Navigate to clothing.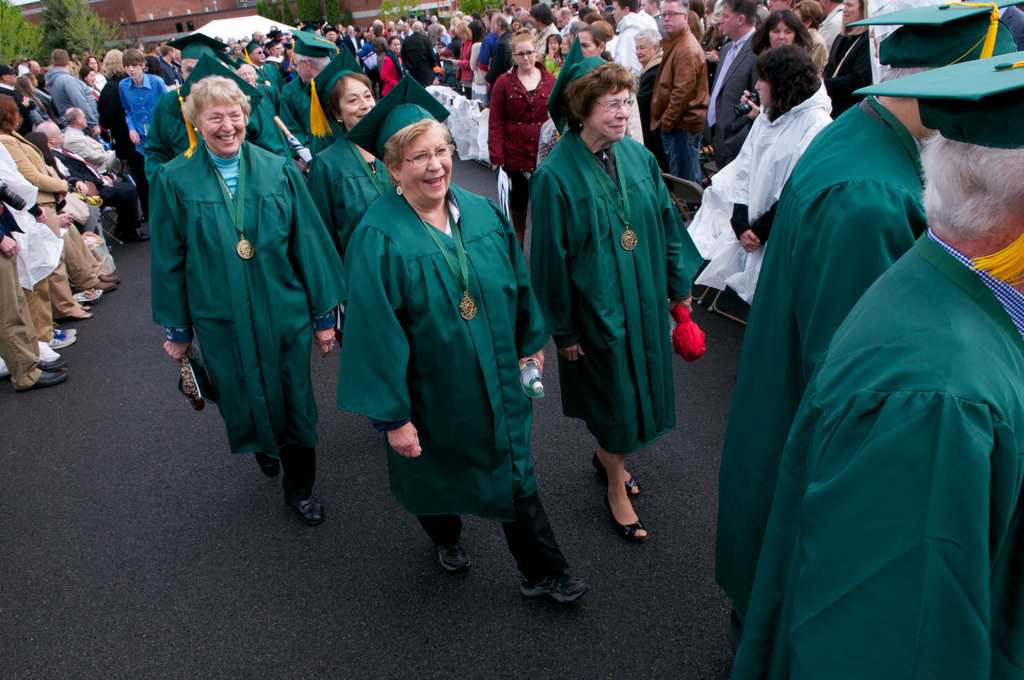
Navigation target: left=0, top=244, right=38, bottom=382.
